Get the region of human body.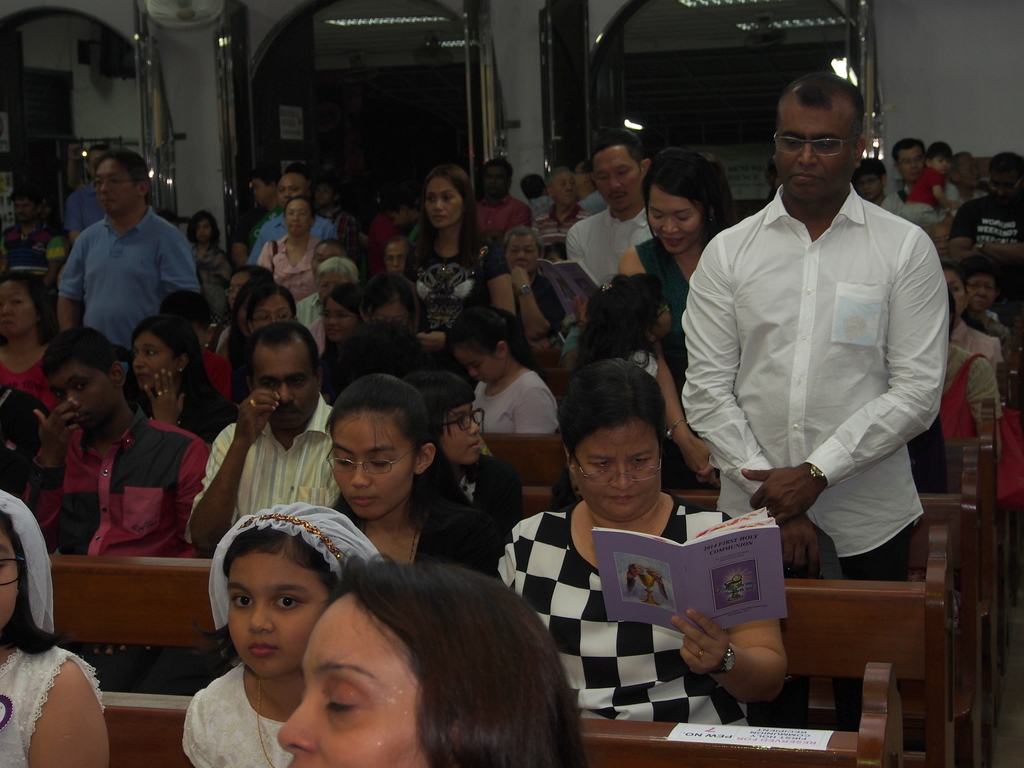
rect(944, 269, 1011, 396).
